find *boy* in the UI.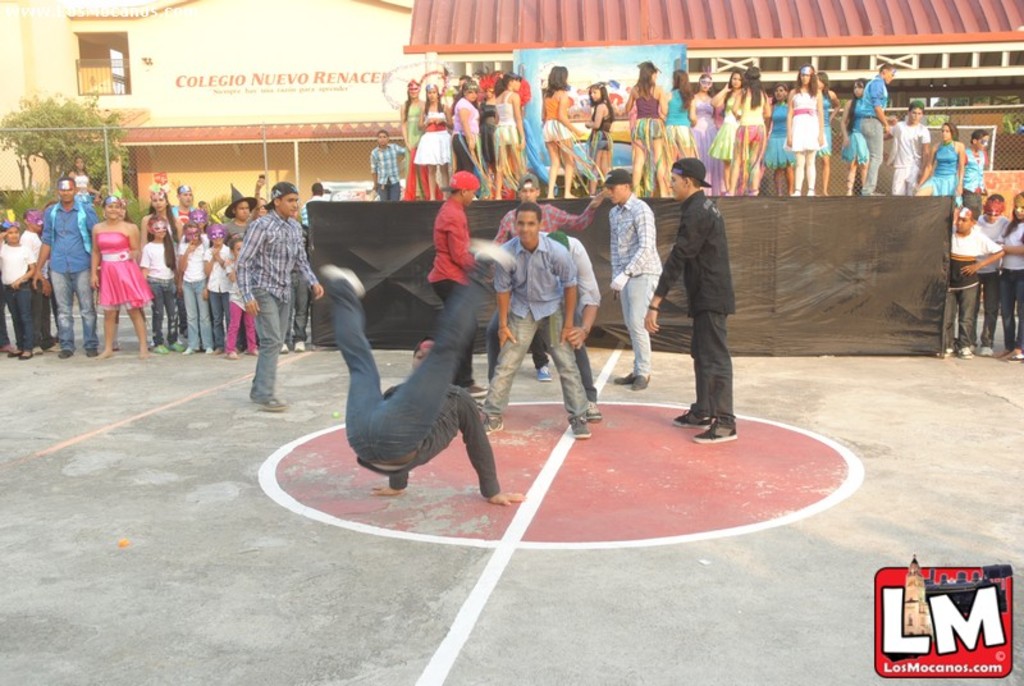
UI element at rect(951, 205, 1007, 358).
